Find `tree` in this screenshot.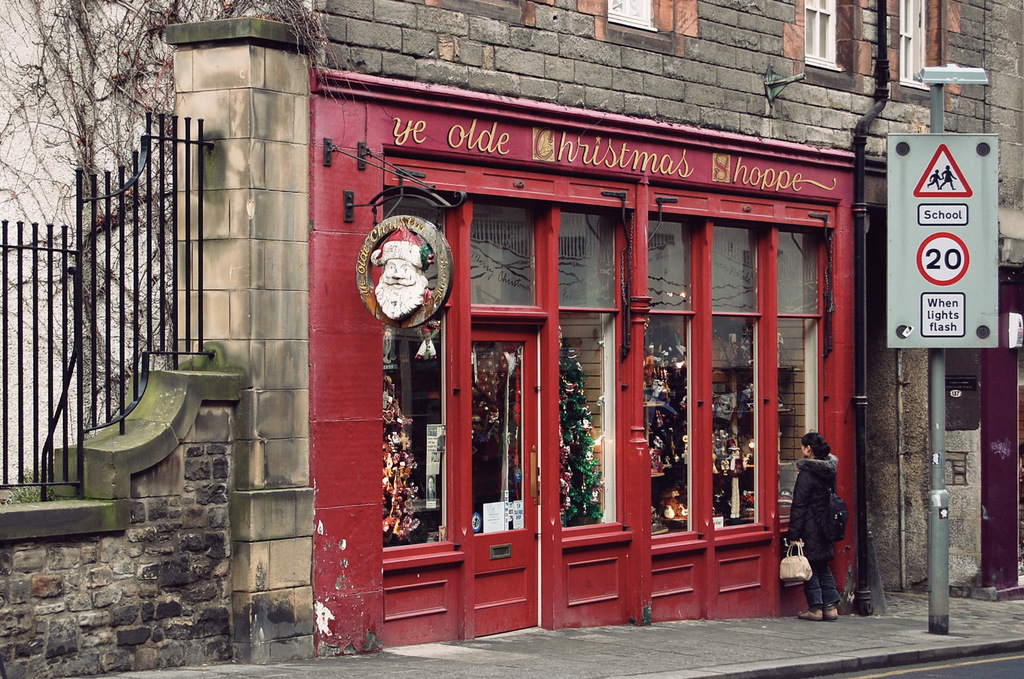
The bounding box for `tree` is BBox(0, 0, 274, 431).
